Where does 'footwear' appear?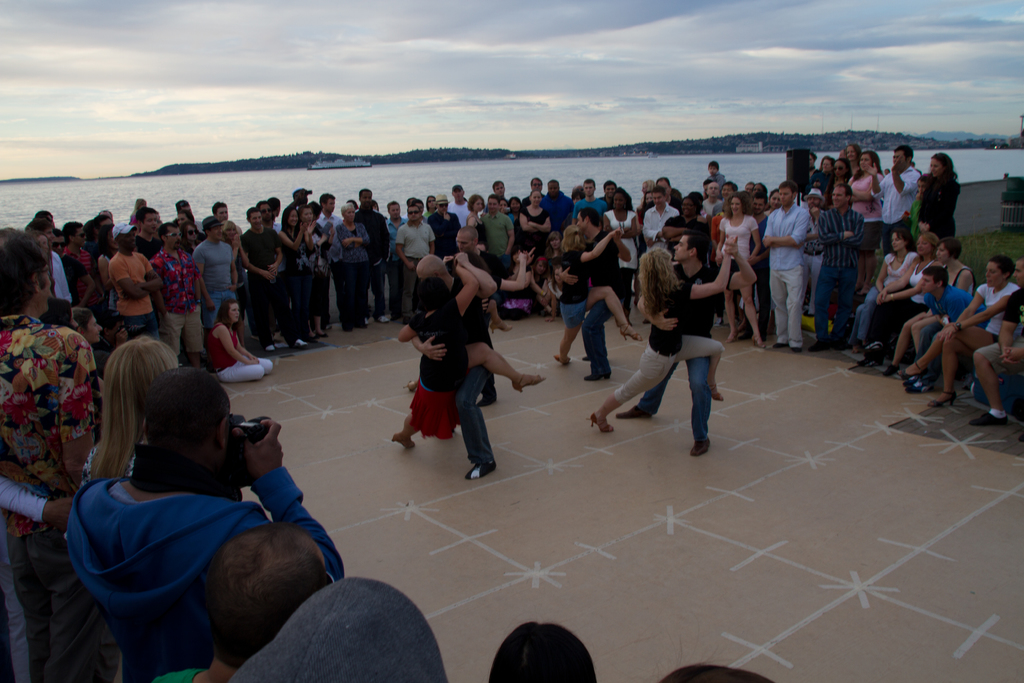
Appears at crop(554, 356, 572, 365).
